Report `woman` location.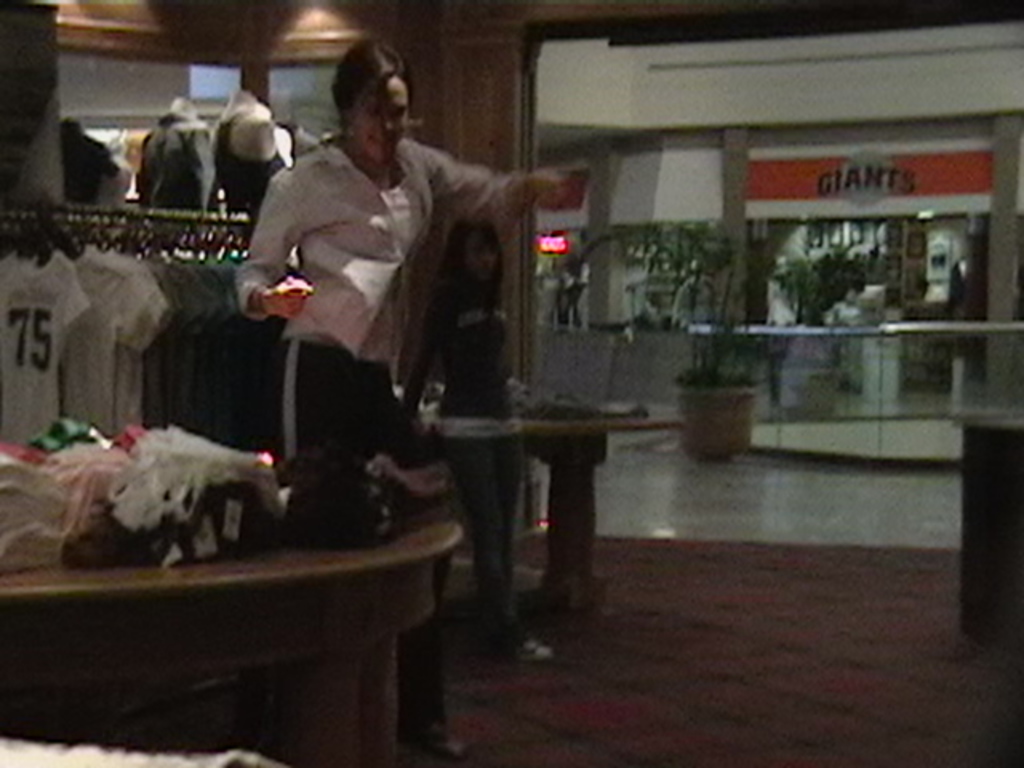
Report: bbox(402, 210, 522, 643).
